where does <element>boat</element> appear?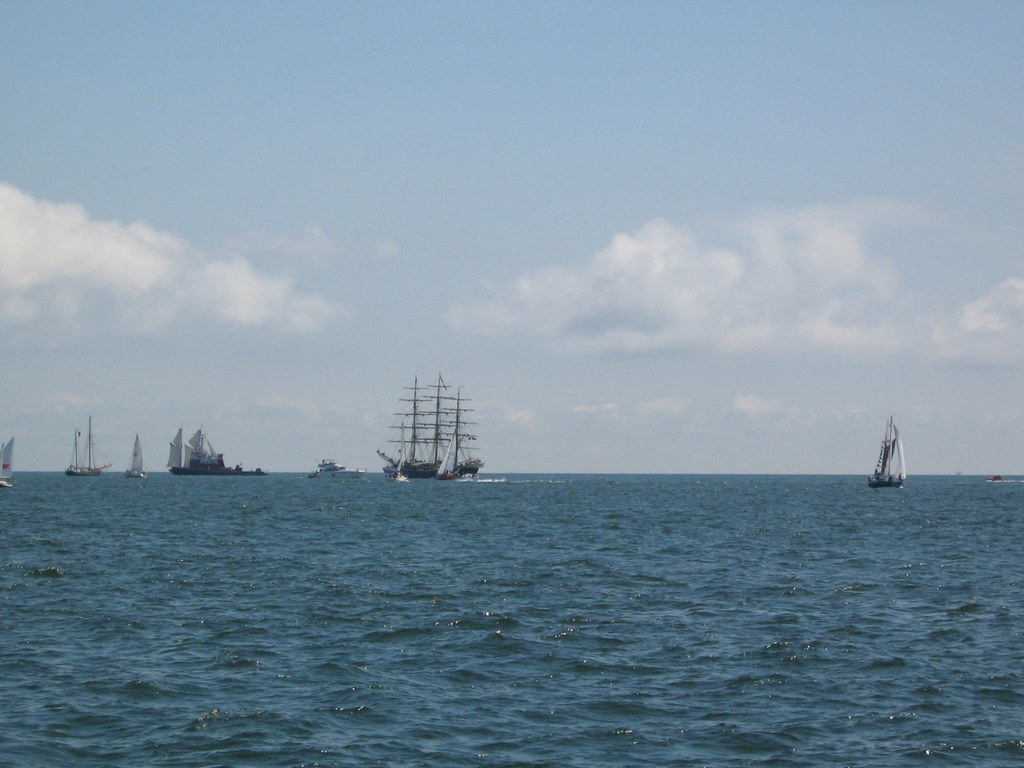
Appears at x1=163 y1=430 x2=181 y2=472.
